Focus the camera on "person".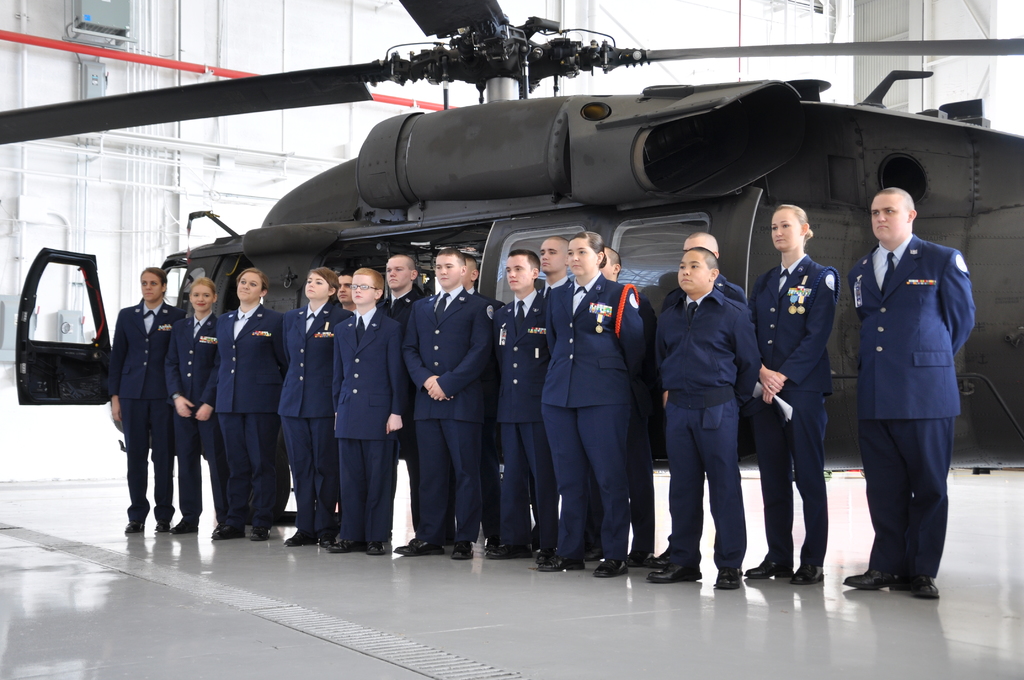
Focus region: bbox=(275, 264, 350, 548).
